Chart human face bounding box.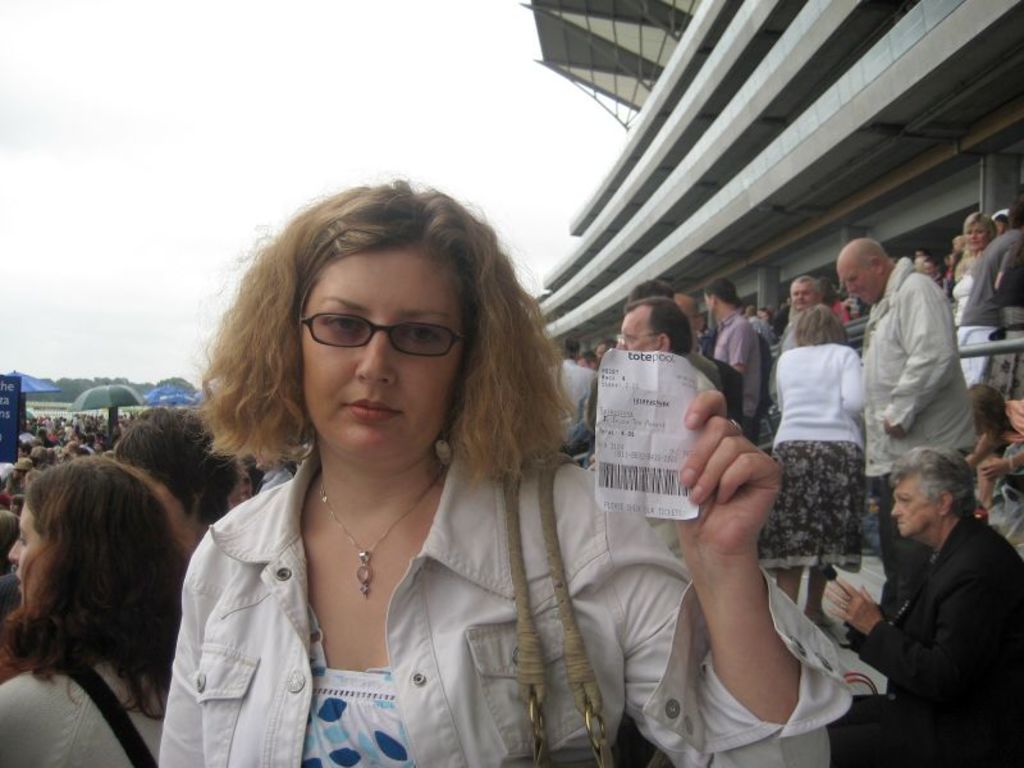
Charted: Rect(795, 282, 809, 310).
